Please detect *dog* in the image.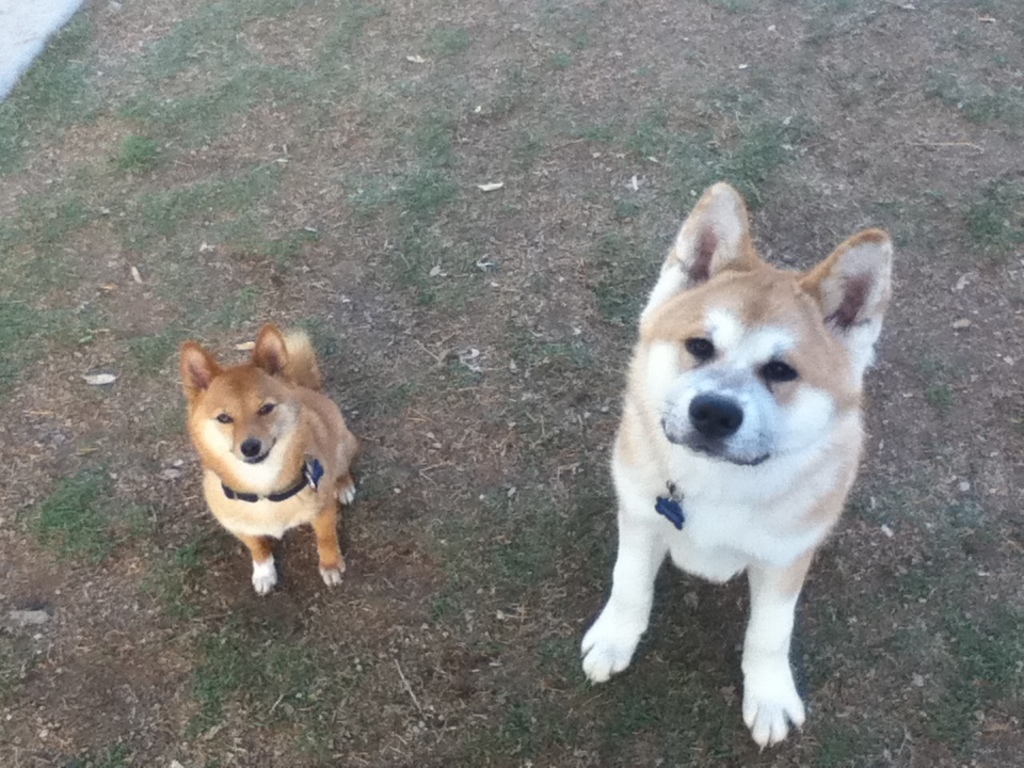
[176, 321, 361, 599].
